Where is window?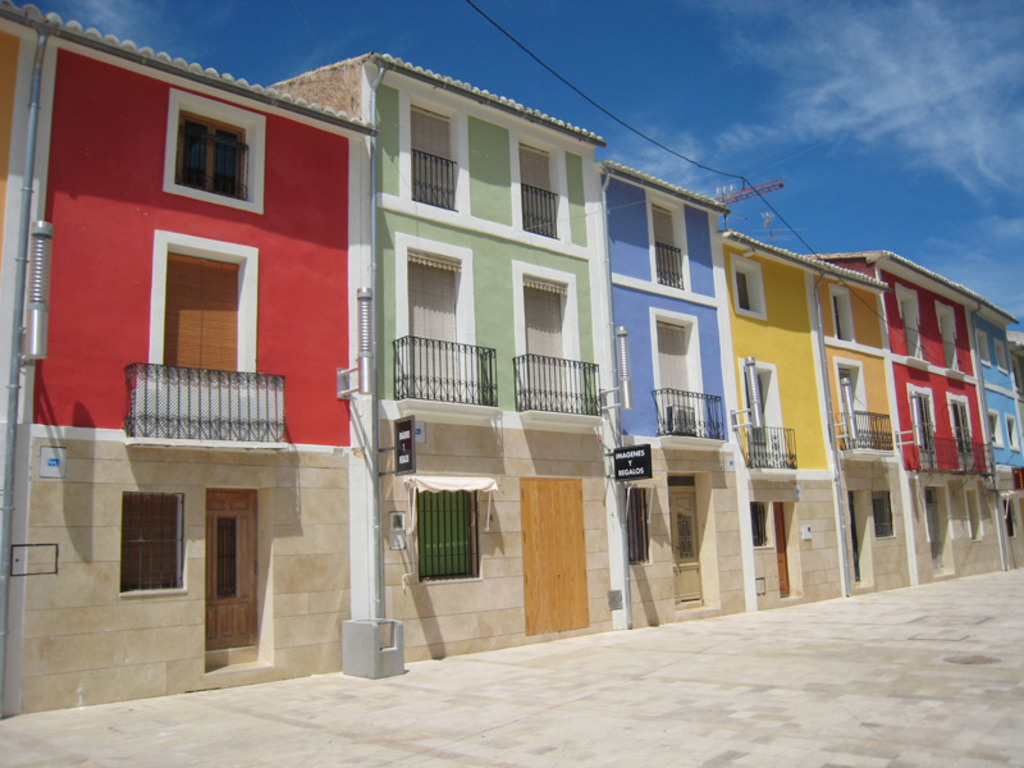
[410,485,484,584].
